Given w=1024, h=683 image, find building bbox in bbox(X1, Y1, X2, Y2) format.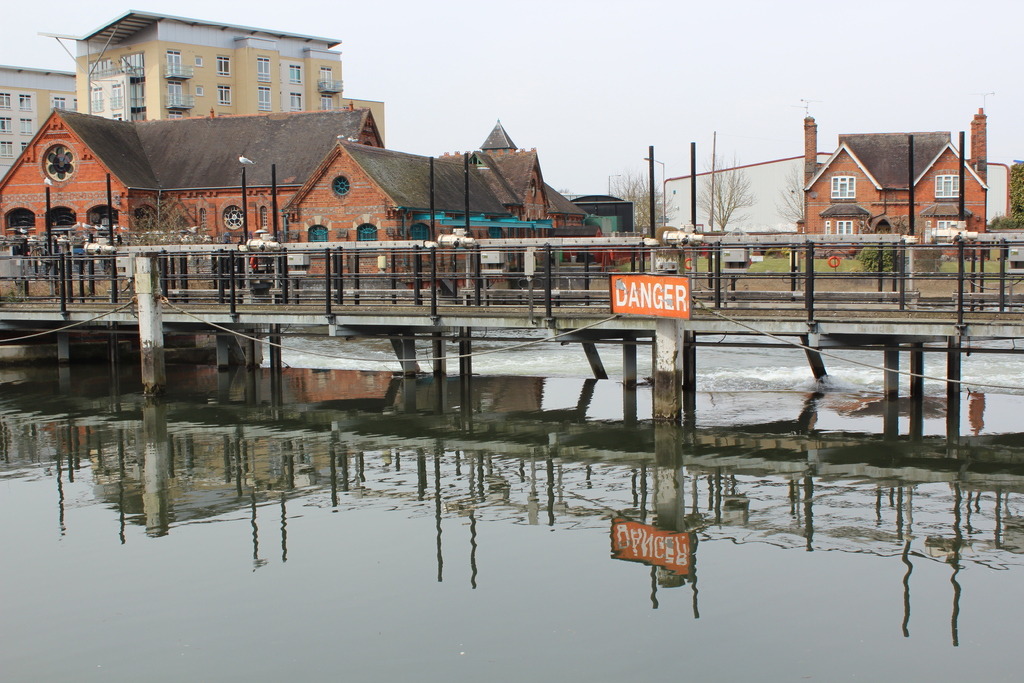
bbox(0, 65, 76, 178).
